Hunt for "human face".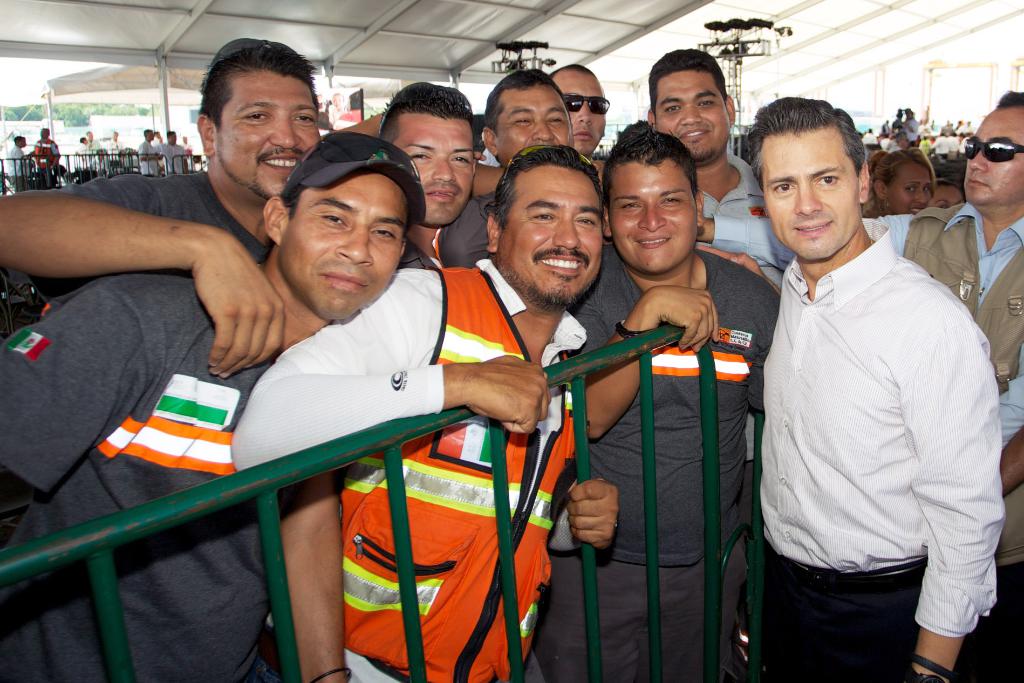
Hunted down at <bbox>961, 109, 1023, 198</bbox>.
